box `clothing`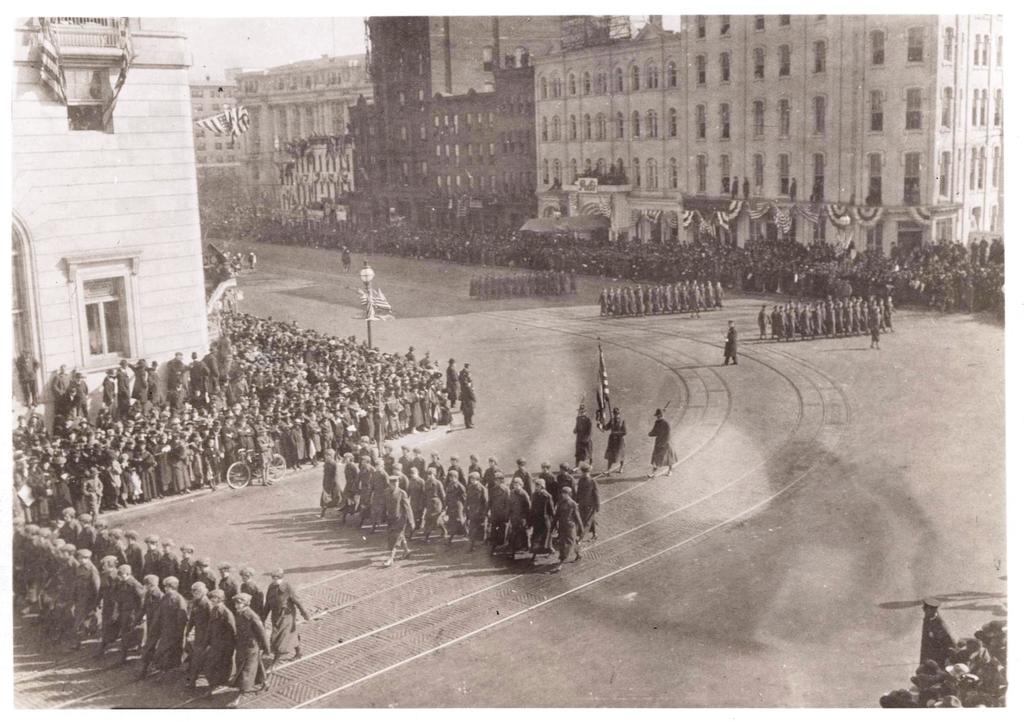
rect(180, 563, 195, 588)
